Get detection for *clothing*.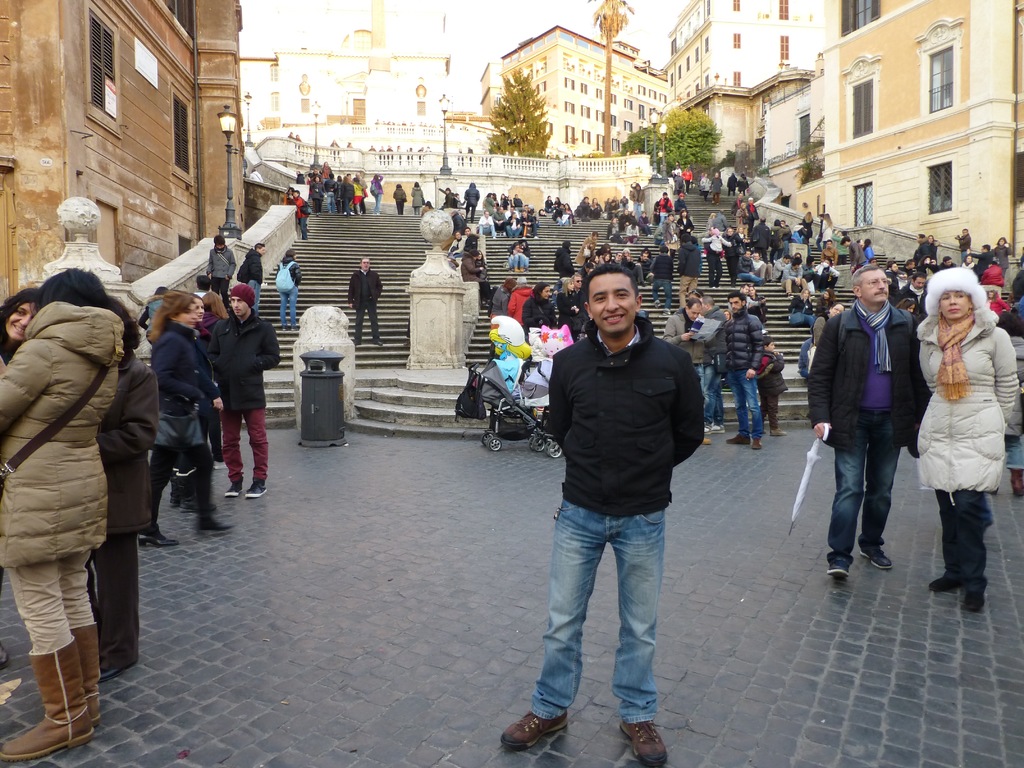
Detection: bbox(576, 237, 595, 265).
